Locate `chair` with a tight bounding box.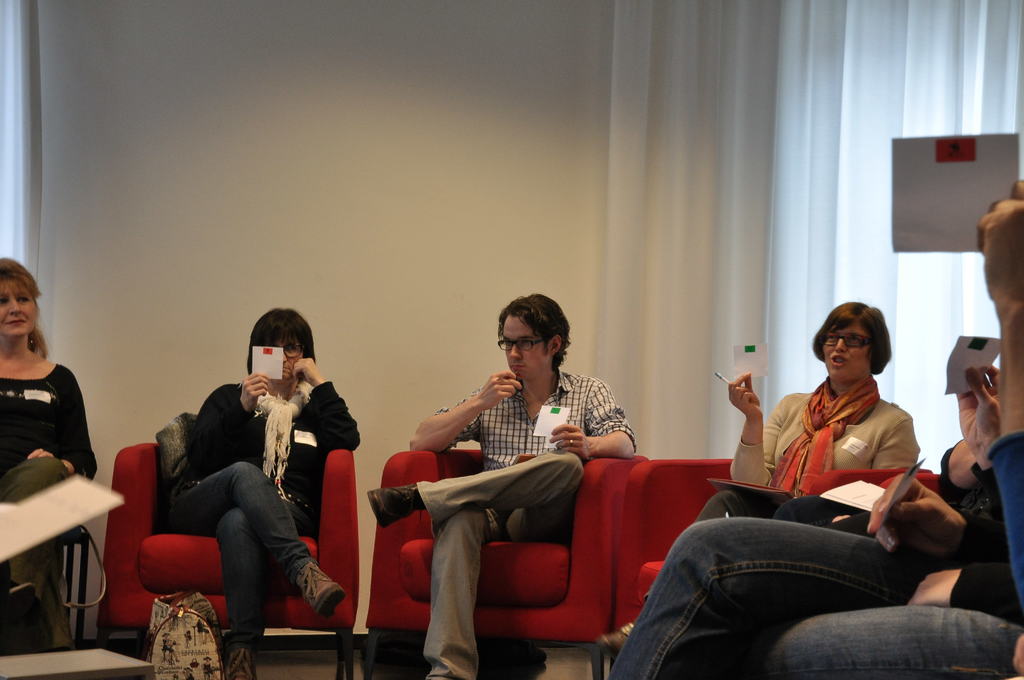
<bbox>90, 443, 360, 679</bbox>.
